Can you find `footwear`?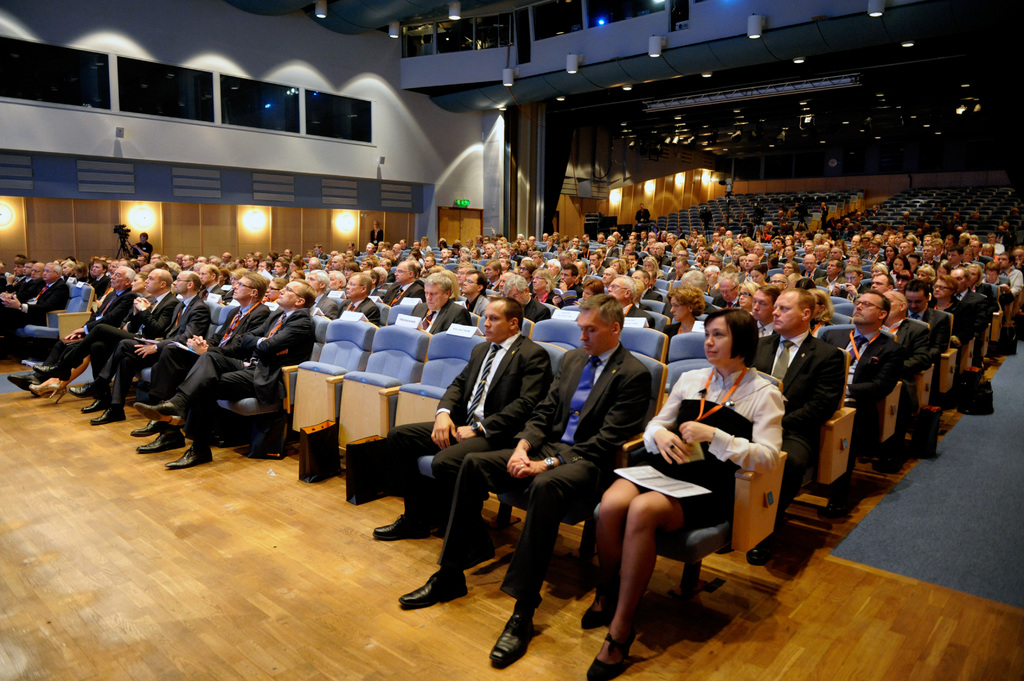
Yes, bounding box: box=[163, 445, 216, 467].
